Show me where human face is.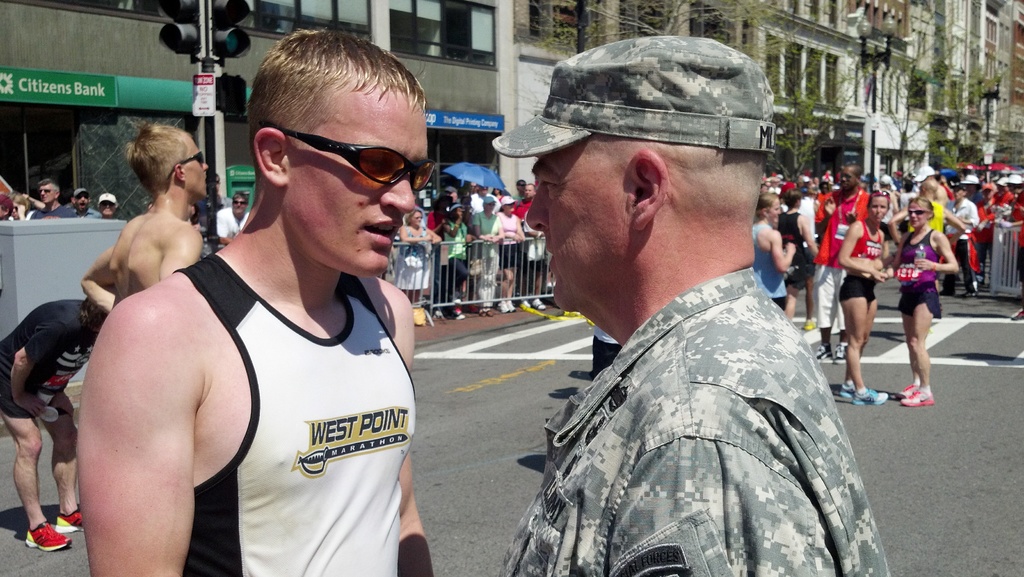
human face is at crop(840, 170, 860, 187).
